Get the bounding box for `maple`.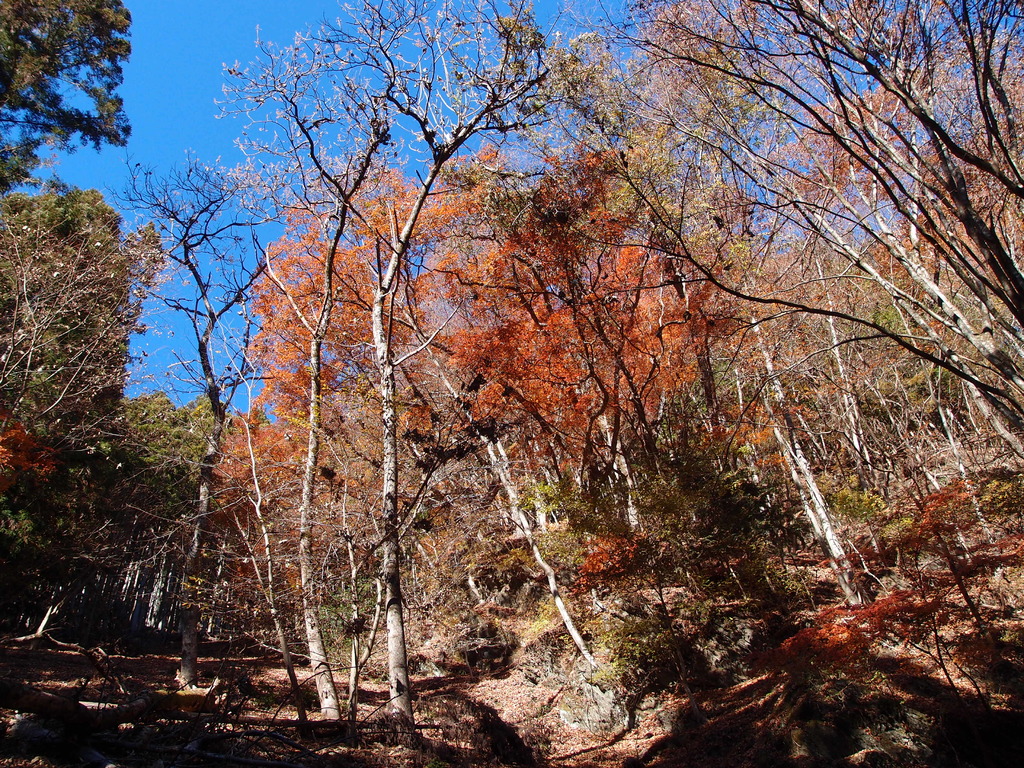
bbox=[337, 145, 705, 565].
